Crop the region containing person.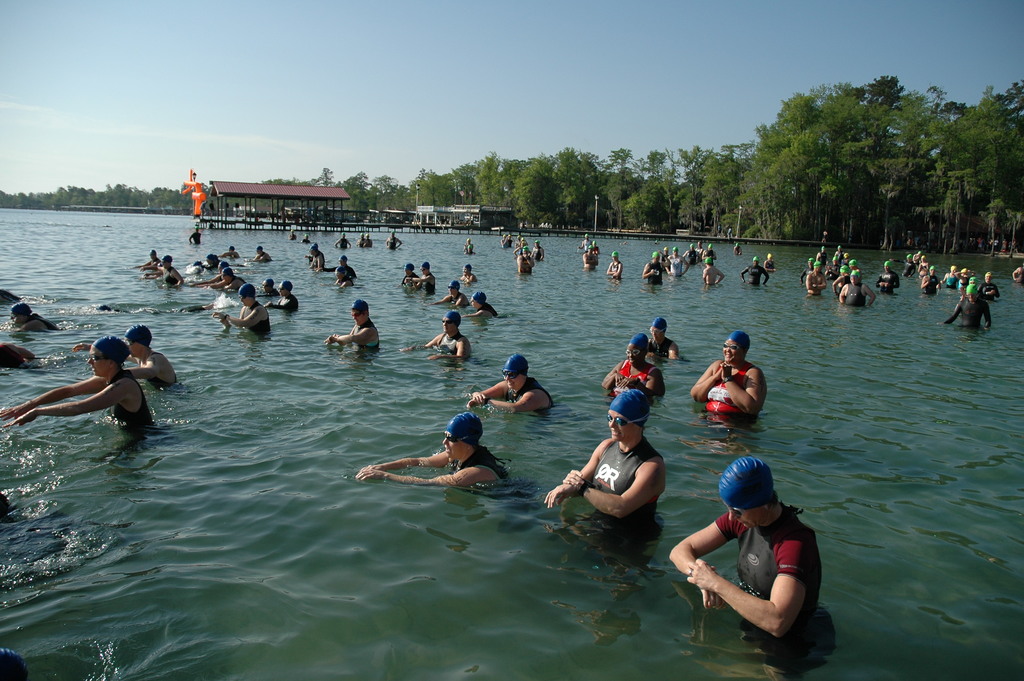
Crop region: [0, 342, 38, 370].
